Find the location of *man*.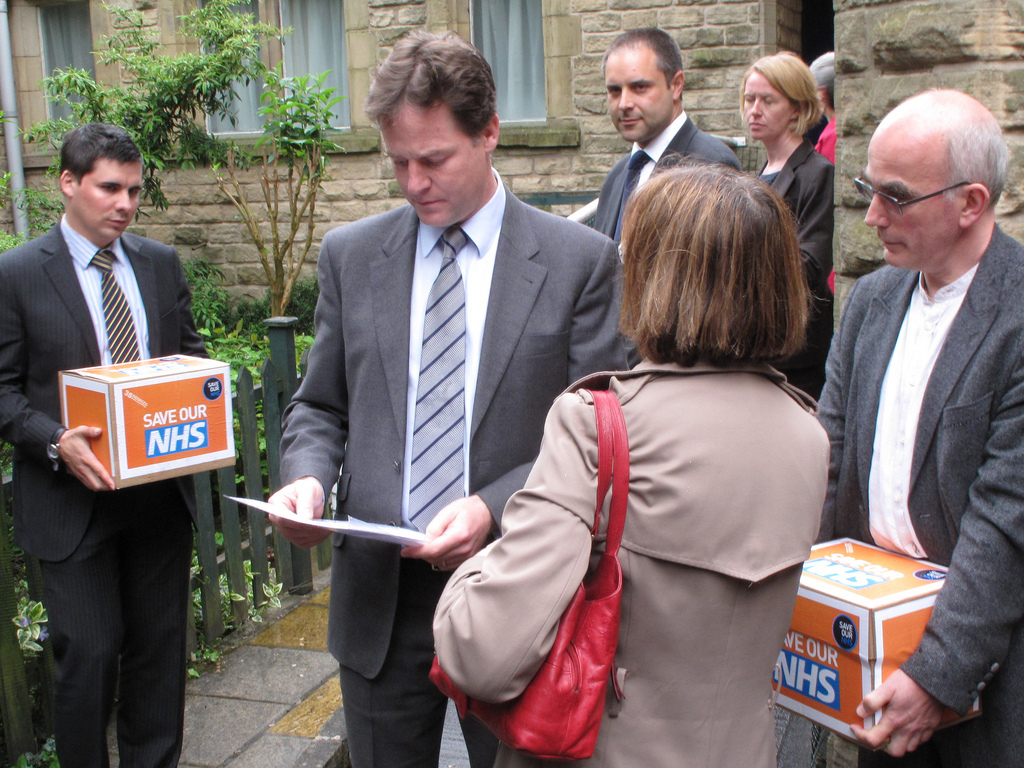
Location: l=0, t=127, r=210, b=767.
